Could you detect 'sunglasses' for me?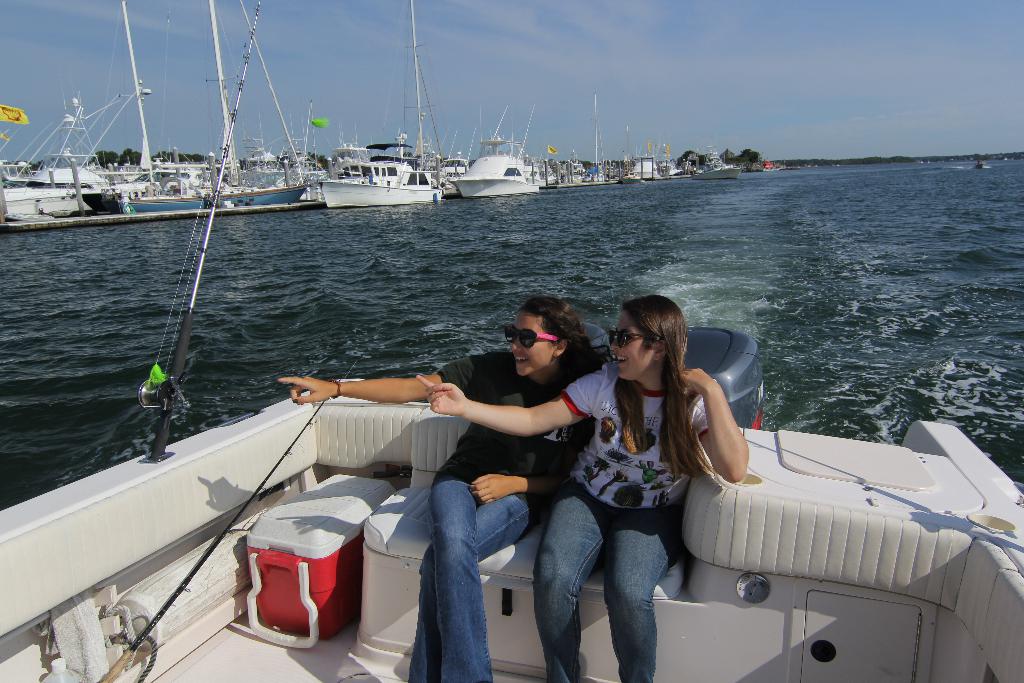
Detection result: [x1=610, y1=331, x2=657, y2=346].
